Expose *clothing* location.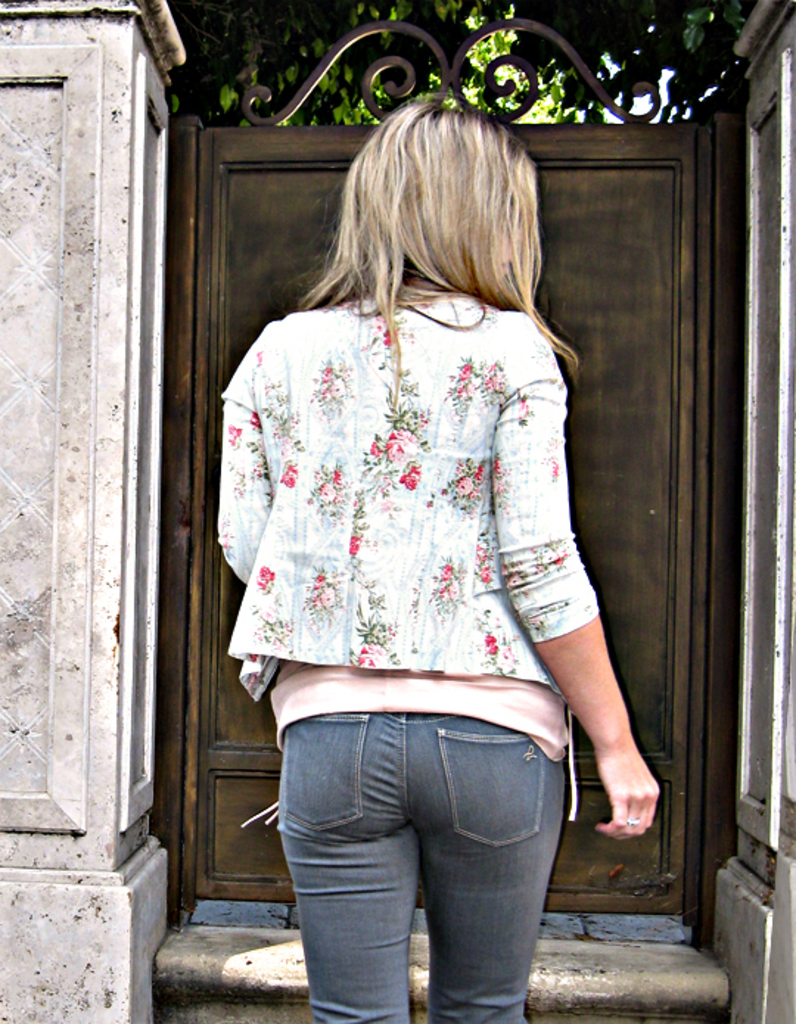
Exposed at (x1=215, y1=270, x2=601, y2=1023).
